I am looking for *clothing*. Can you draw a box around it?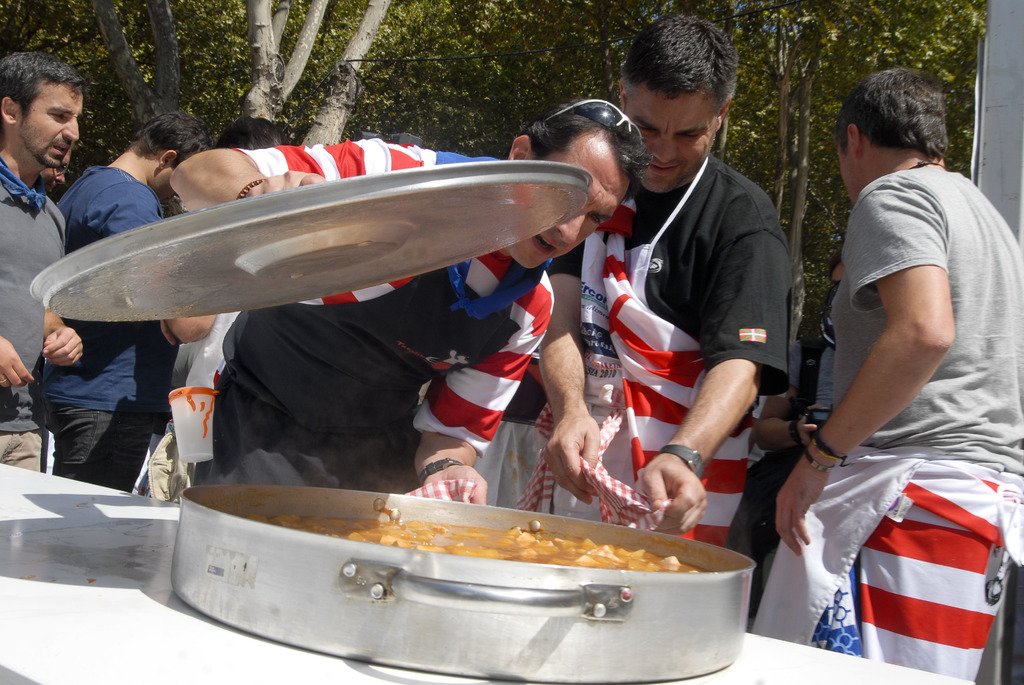
Sure, the bounding box is [753,333,844,542].
